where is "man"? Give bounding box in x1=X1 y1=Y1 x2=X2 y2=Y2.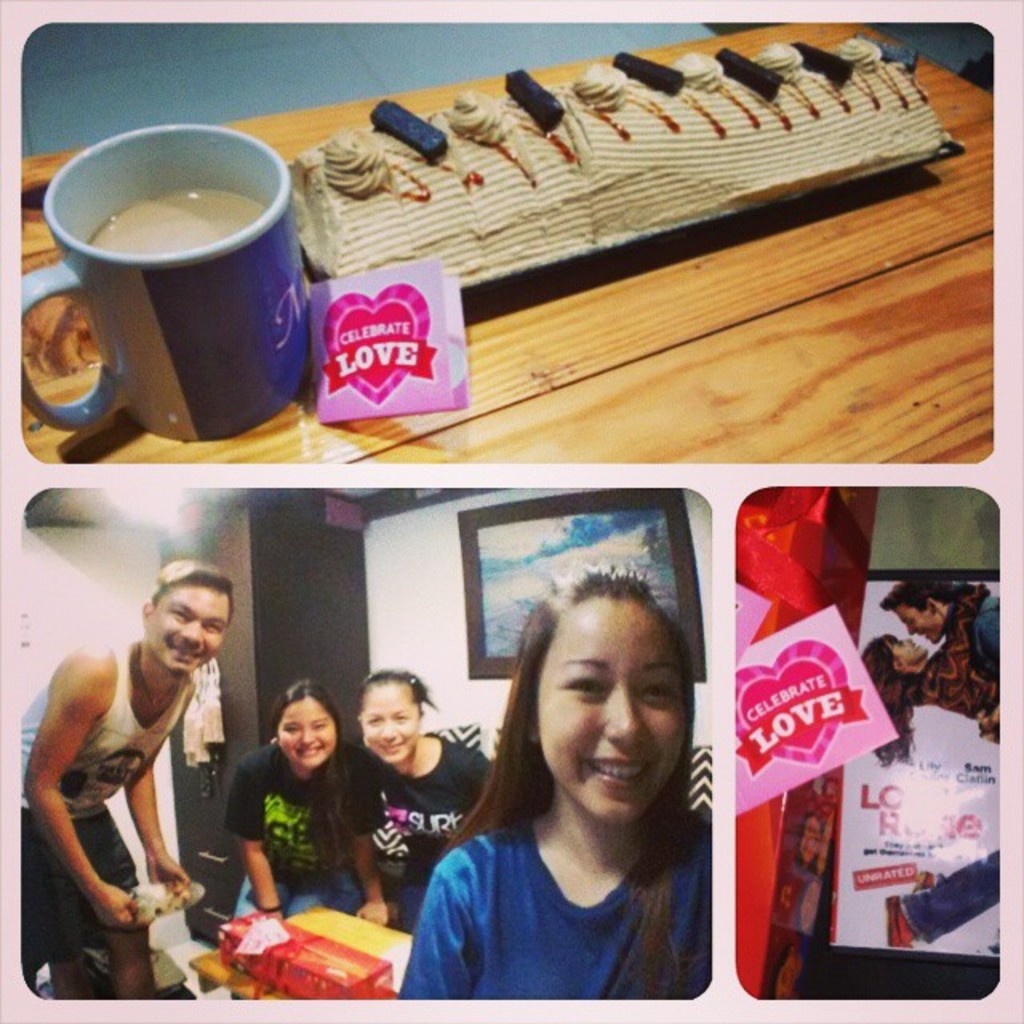
x1=883 y1=579 x2=1000 y2=682.
